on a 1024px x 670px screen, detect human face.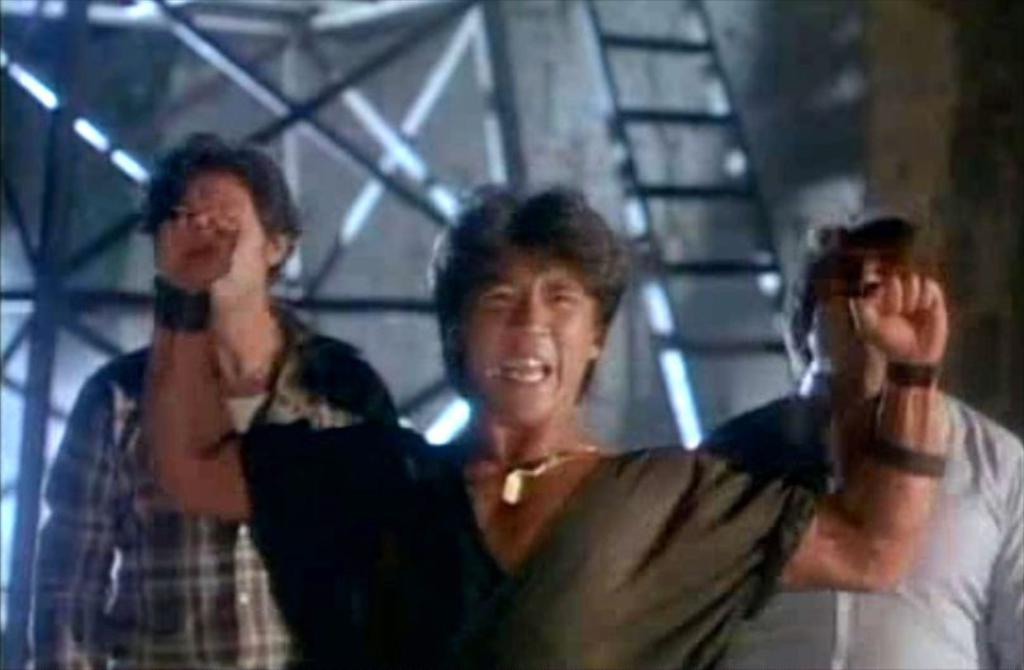
bbox=[468, 267, 603, 422].
